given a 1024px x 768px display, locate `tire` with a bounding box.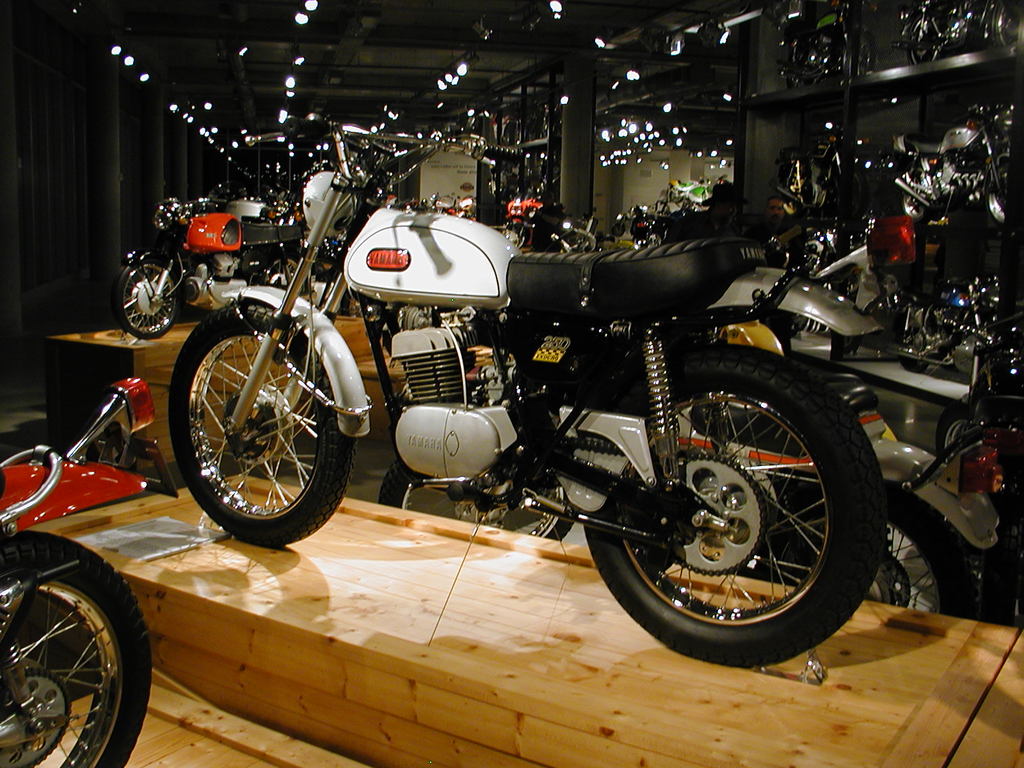
Located: bbox(612, 224, 624, 237).
